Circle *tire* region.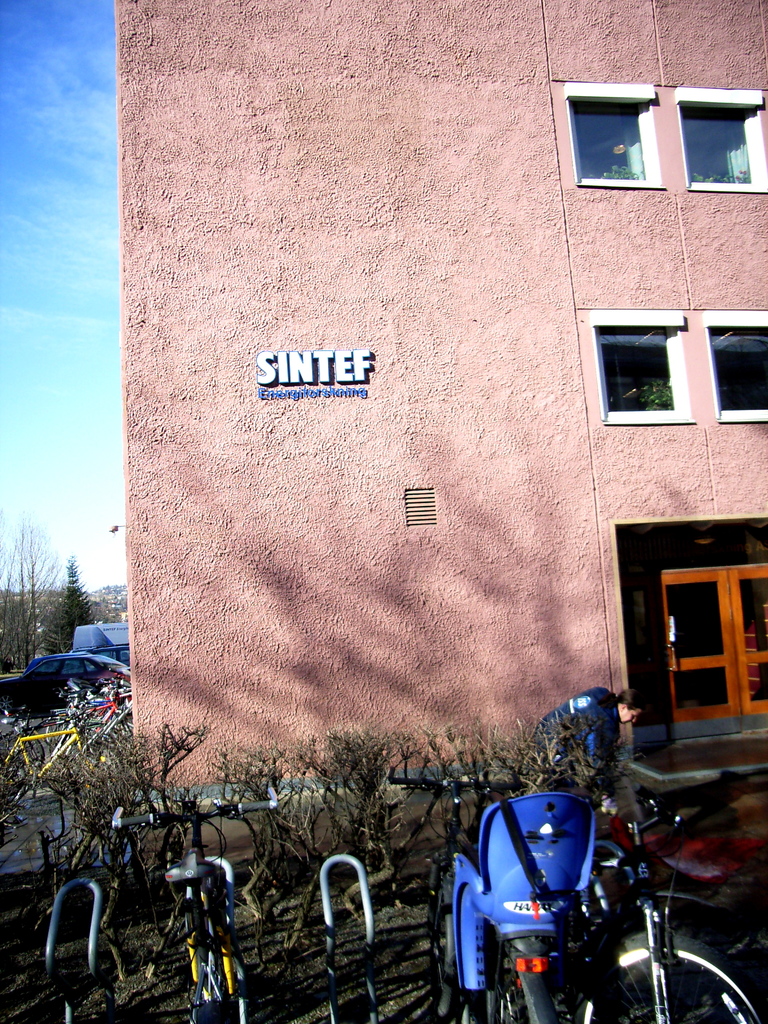
Region: detection(577, 932, 760, 1023).
